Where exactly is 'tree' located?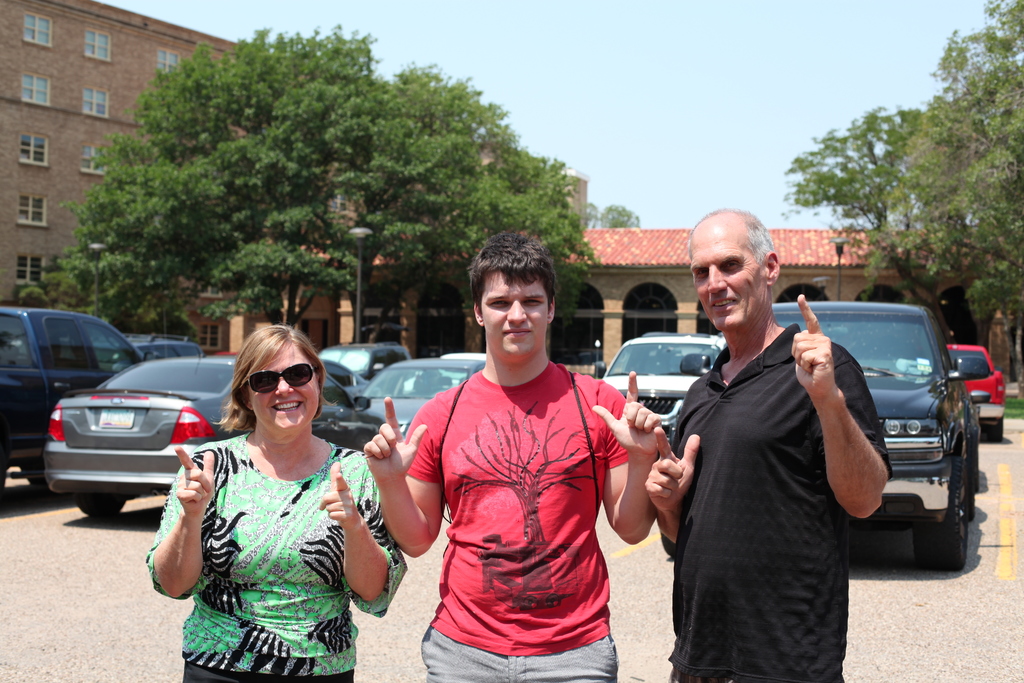
Its bounding box is <box>58,45,547,320</box>.
